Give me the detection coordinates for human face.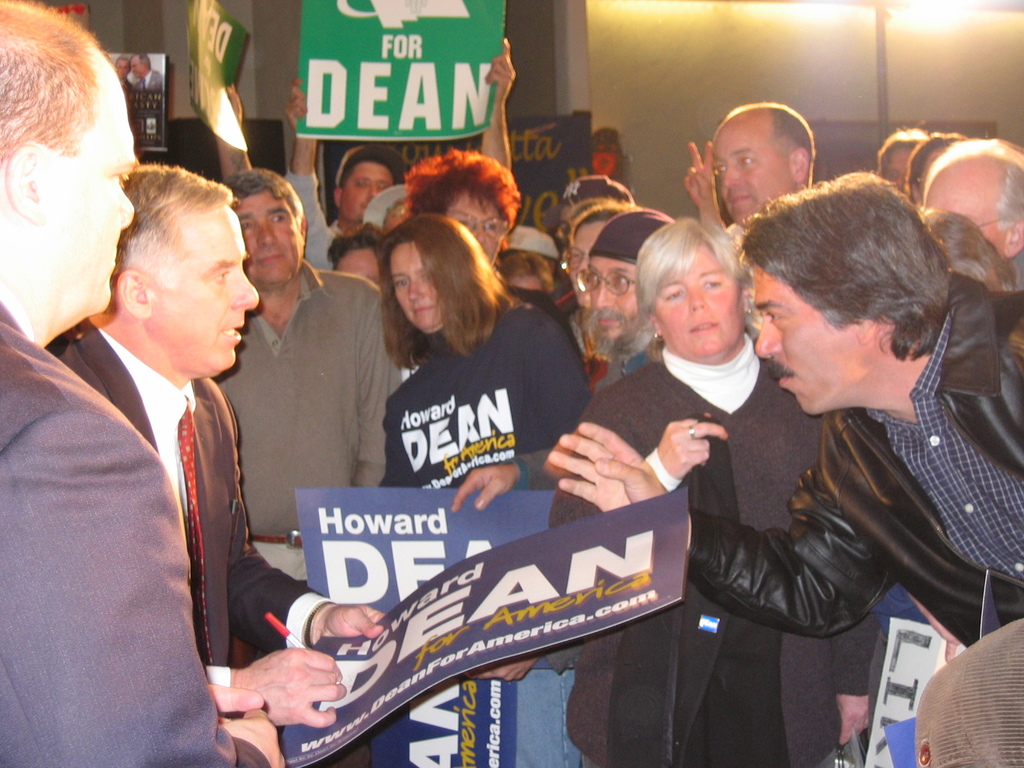
166 209 260 376.
